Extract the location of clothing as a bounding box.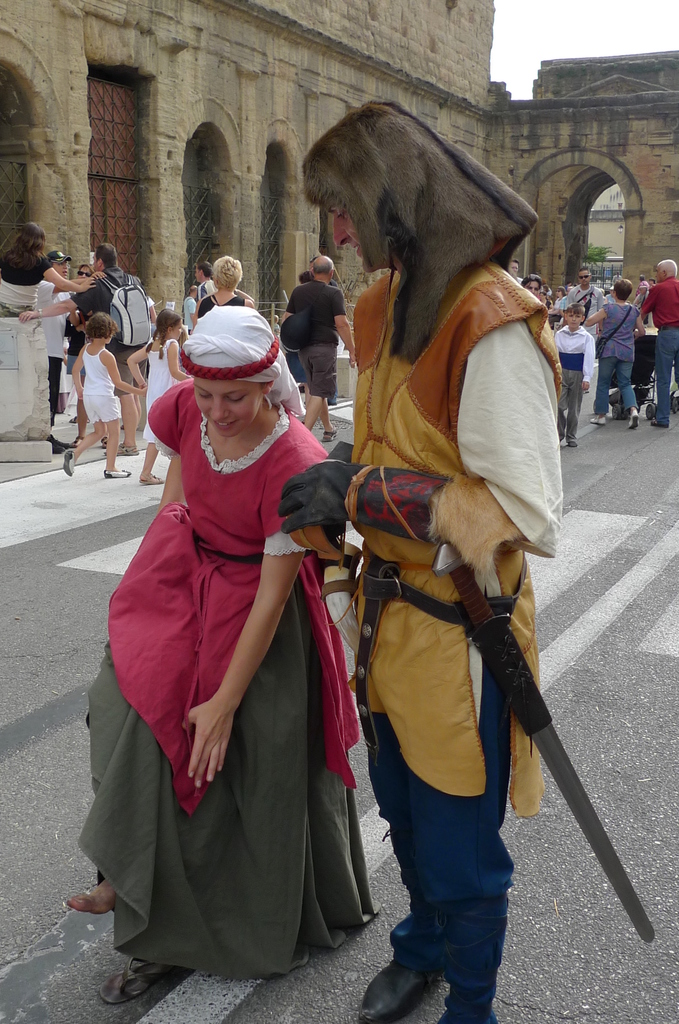
detection(551, 325, 598, 447).
